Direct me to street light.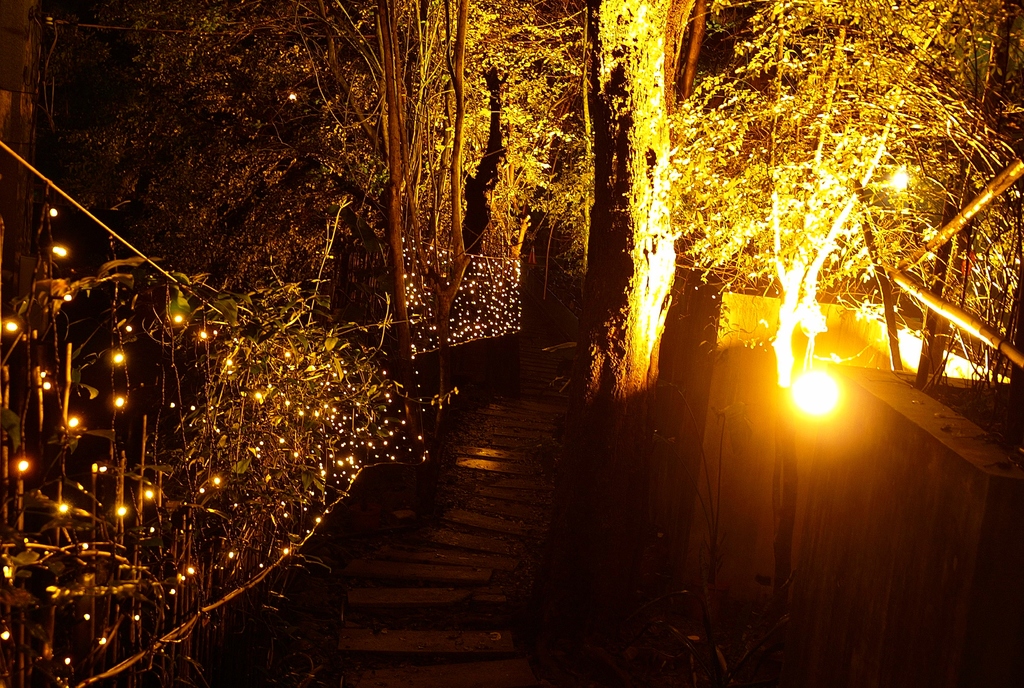
Direction: (785,350,852,455).
